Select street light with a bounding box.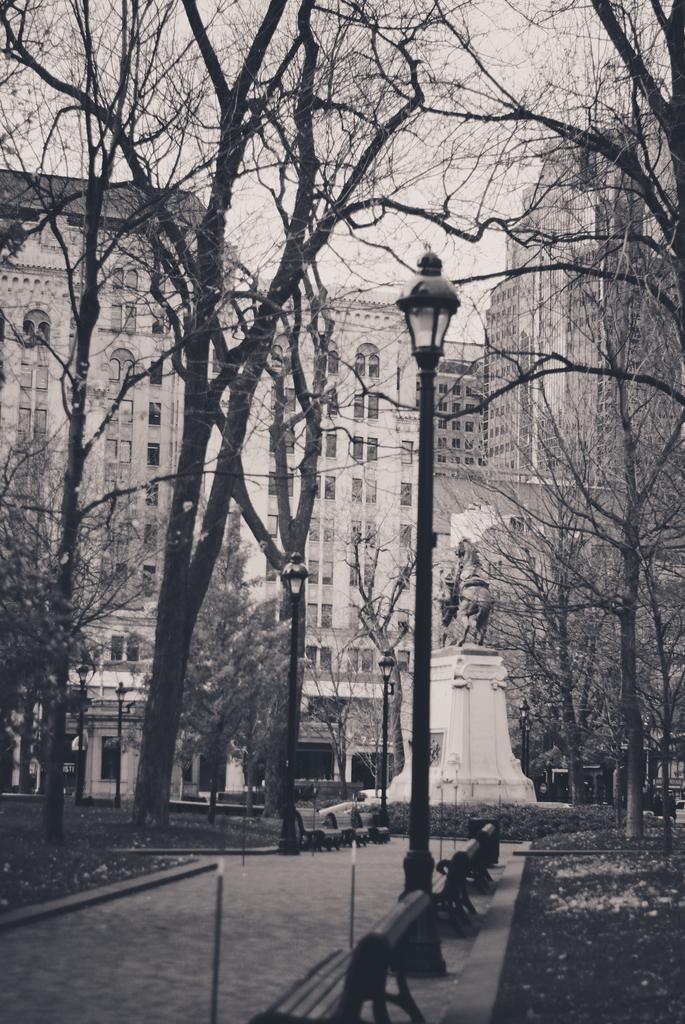
left=377, top=652, right=404, bottom=825.
